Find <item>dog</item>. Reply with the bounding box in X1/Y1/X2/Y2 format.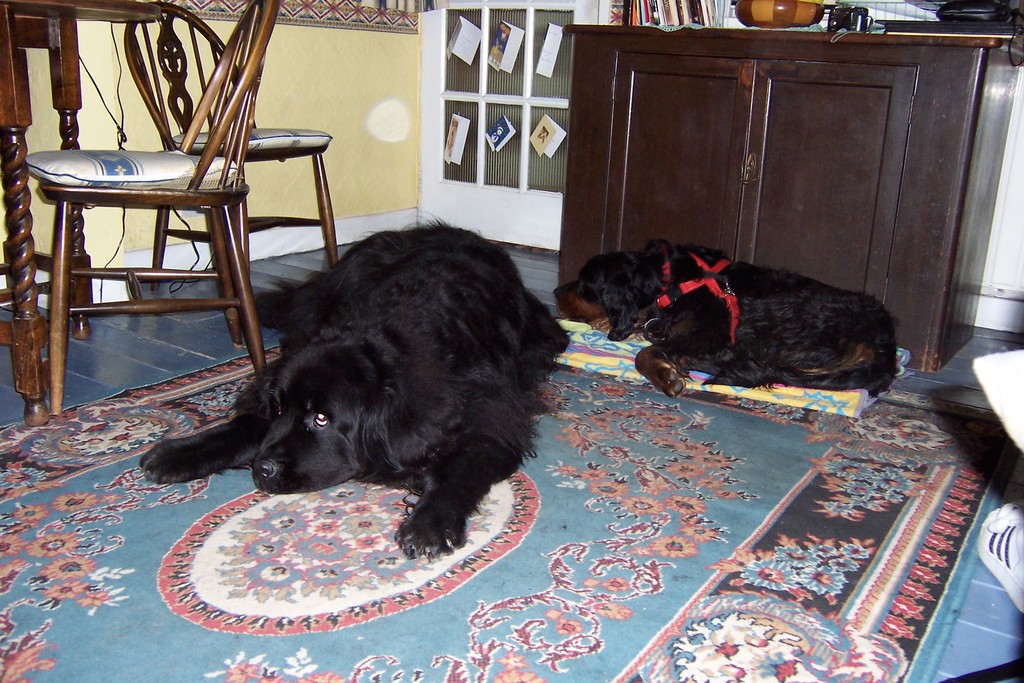
550/239/902/399.
